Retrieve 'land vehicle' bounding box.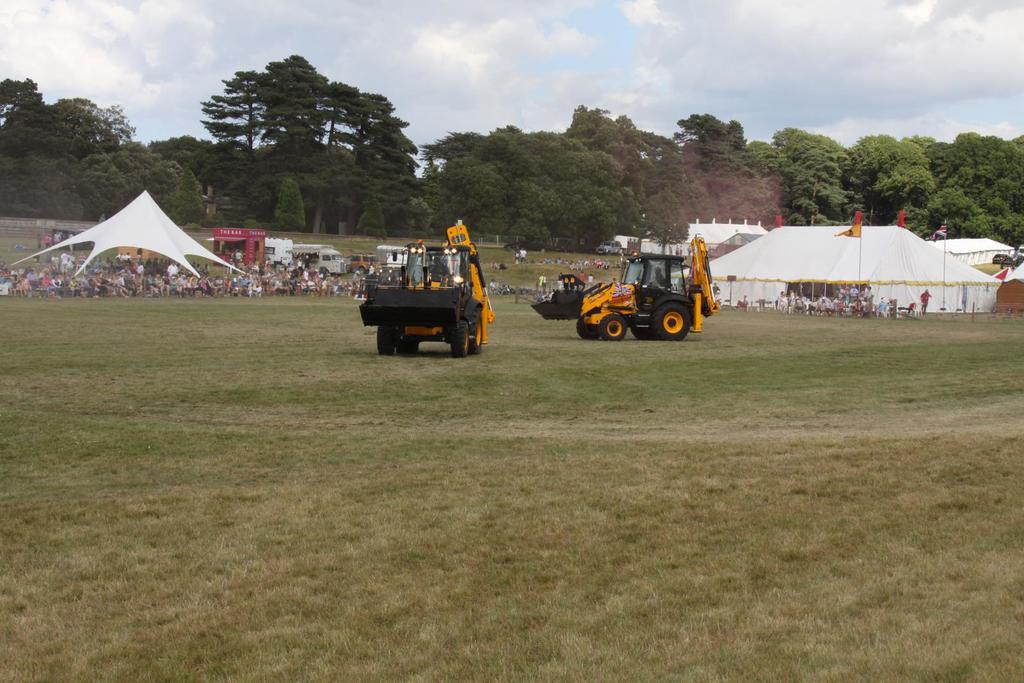
Bounding box: BBox(356, 224, 496, 358).
